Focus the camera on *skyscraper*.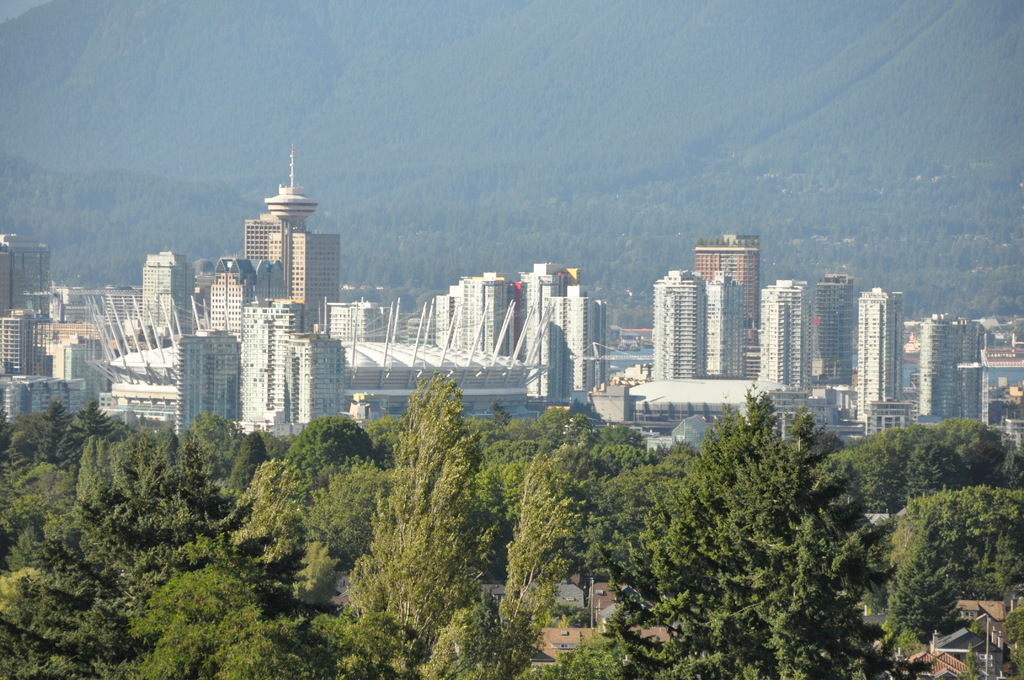
Focus region: (left=288, top=235, right=343, bottom=343).
